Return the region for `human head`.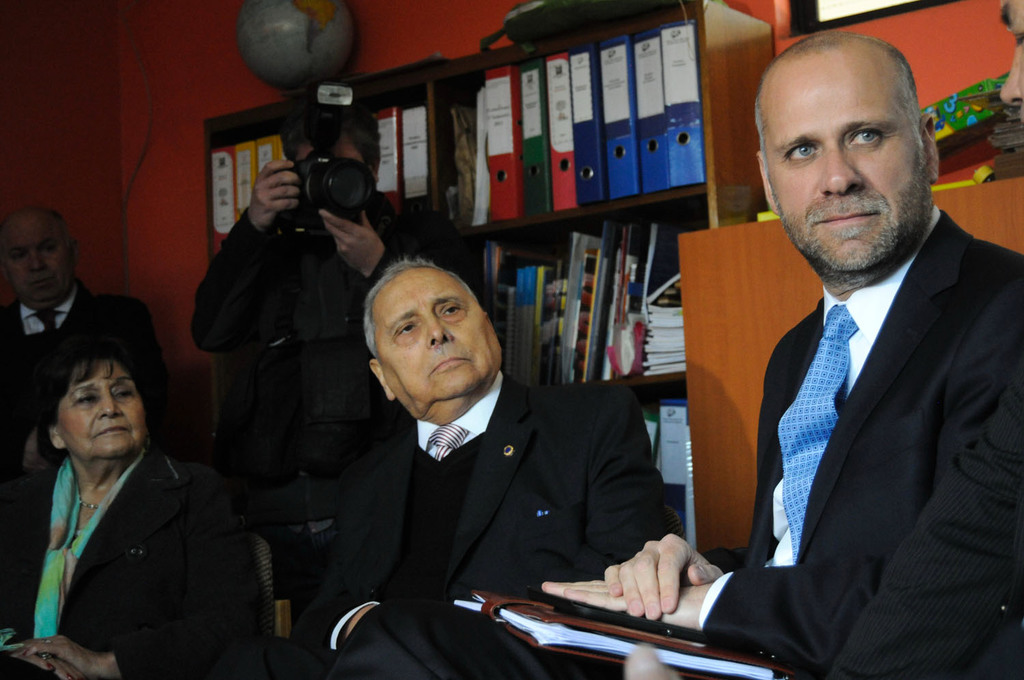
44:343:150:462.
